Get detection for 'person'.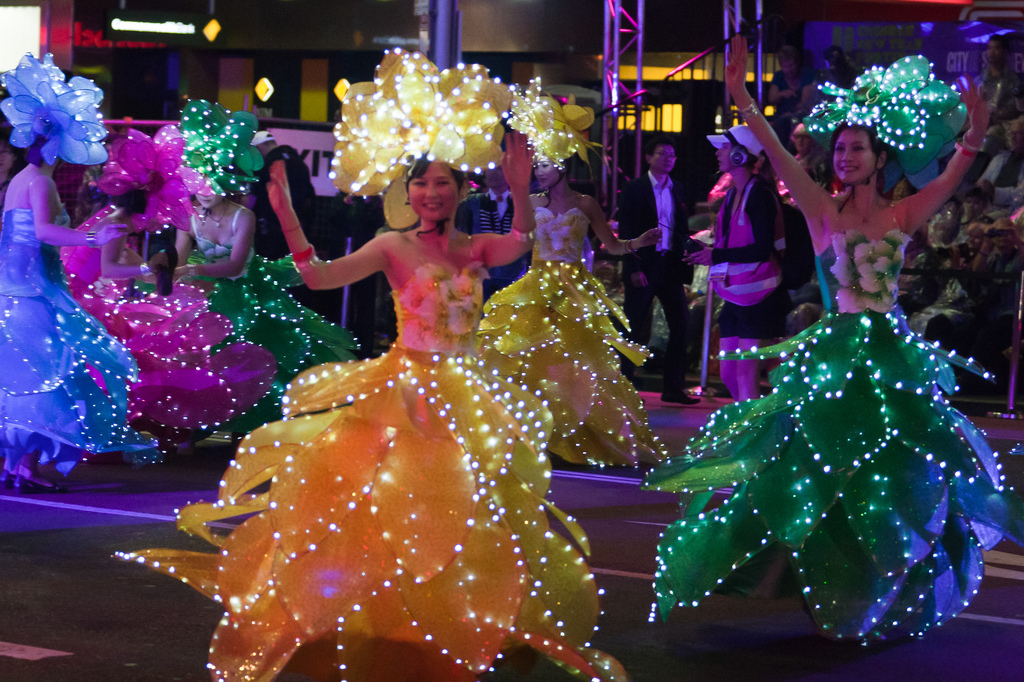
Detection: select_region(53, 124, 201, 344).
